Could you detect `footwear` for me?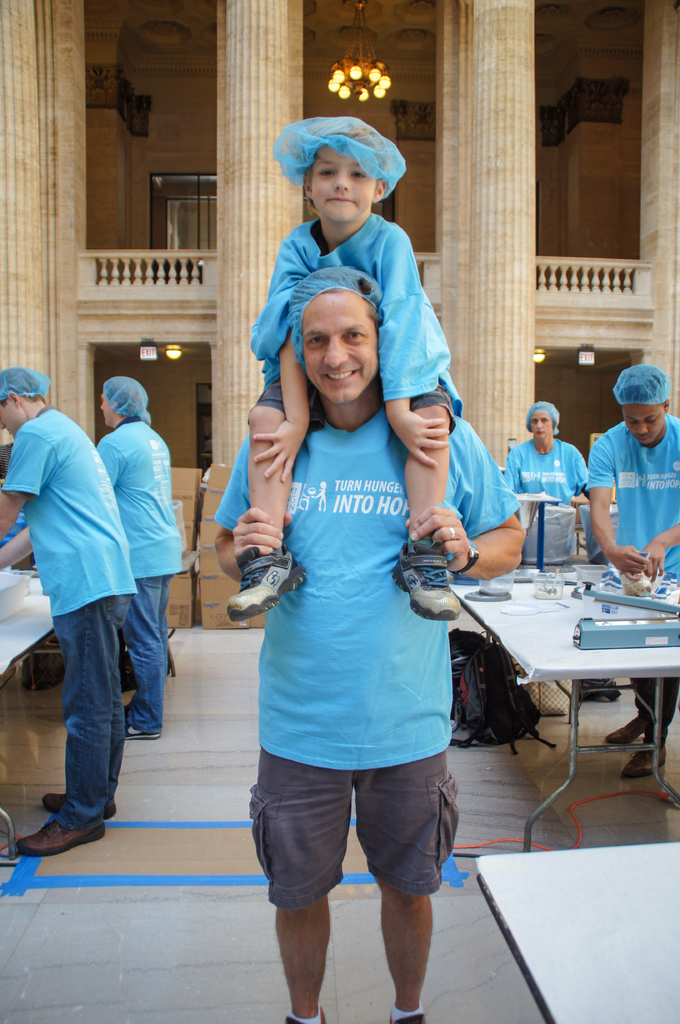
Detection result: {"left": 394, "top": 519, "right": 471, "bottom": 620}.
